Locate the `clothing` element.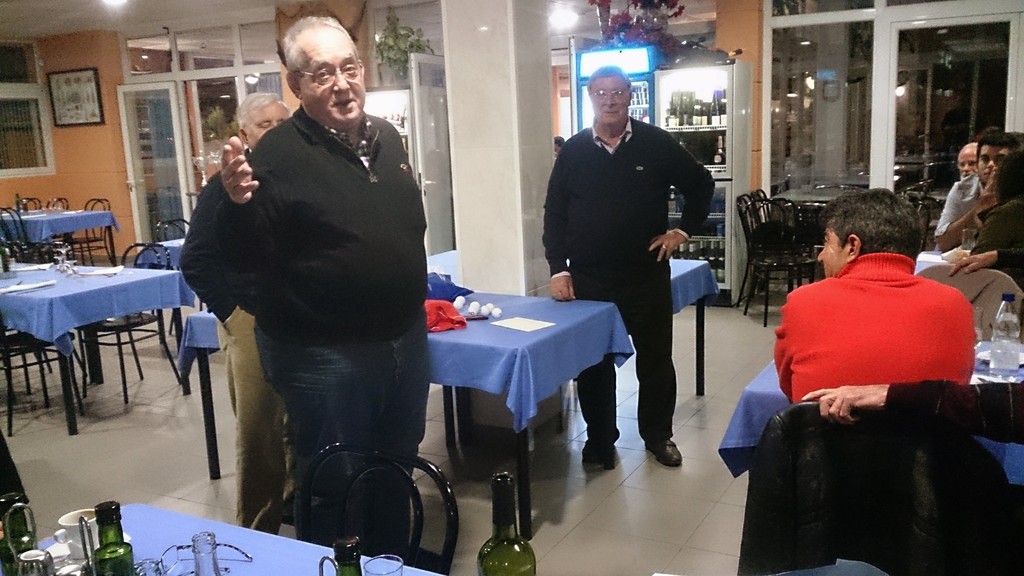
Element bbox: BBox(540, 119, 716, 447).
